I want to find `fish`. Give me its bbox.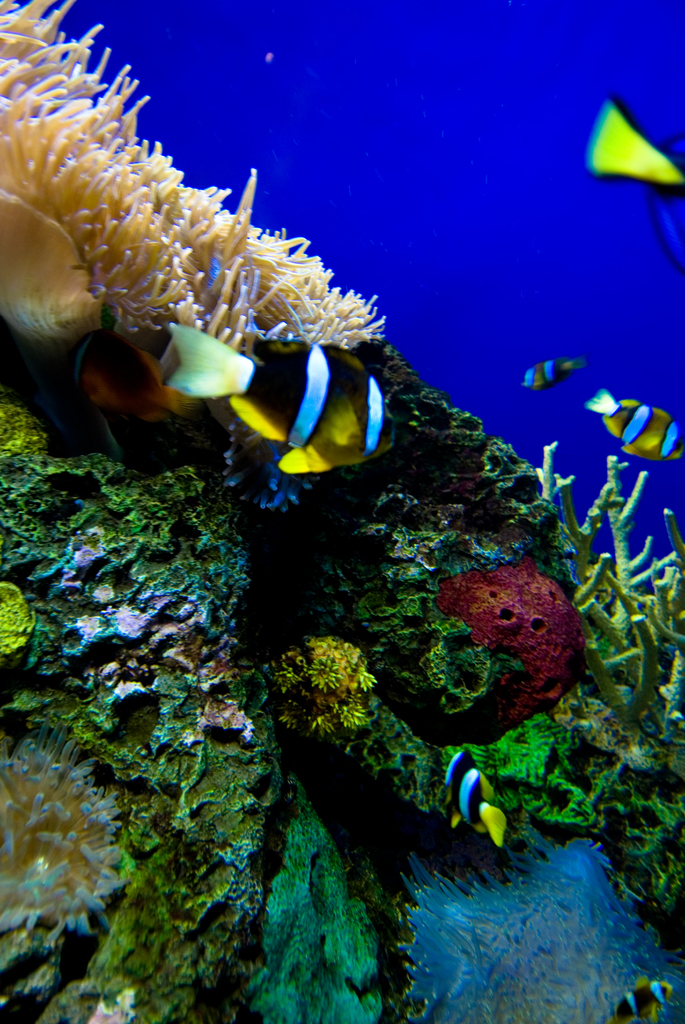
[527,354,583,390].
